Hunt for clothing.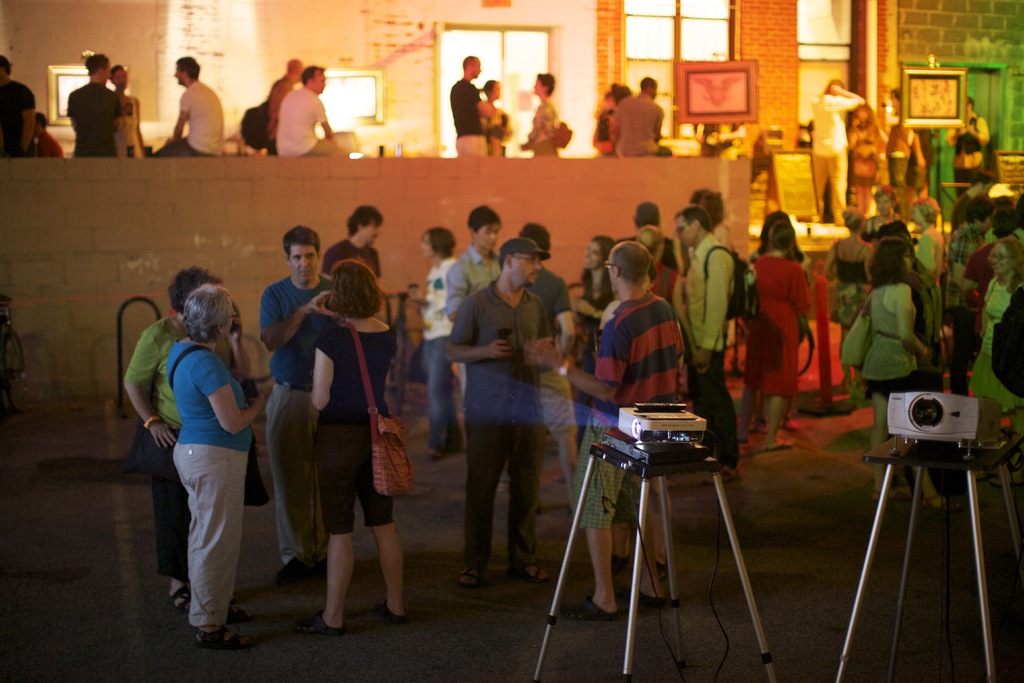
Hunted down at (615, 231, 681, 278).
